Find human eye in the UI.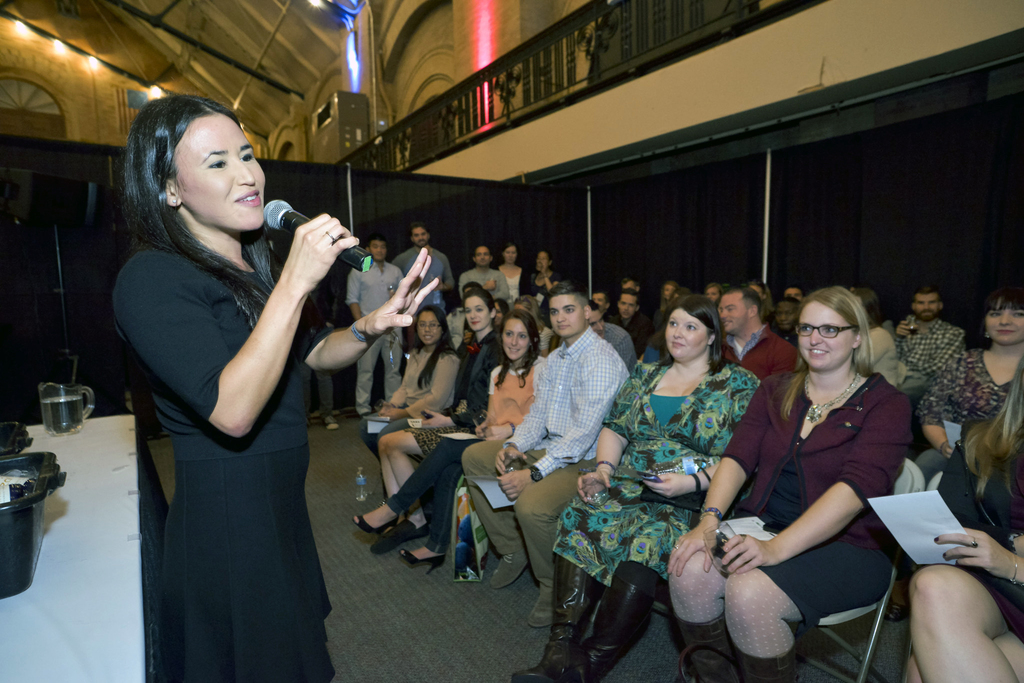
UI element at x1=800, y1=324, x2=815, y2=333.
